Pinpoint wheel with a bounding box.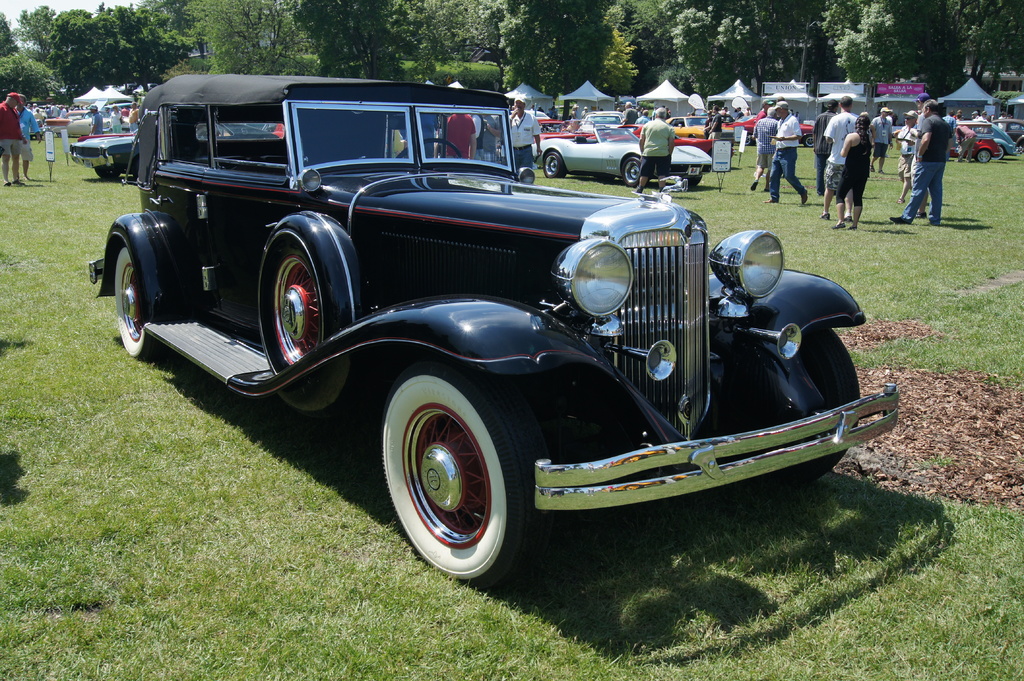
bbox=[95, 166, 124, 181].
